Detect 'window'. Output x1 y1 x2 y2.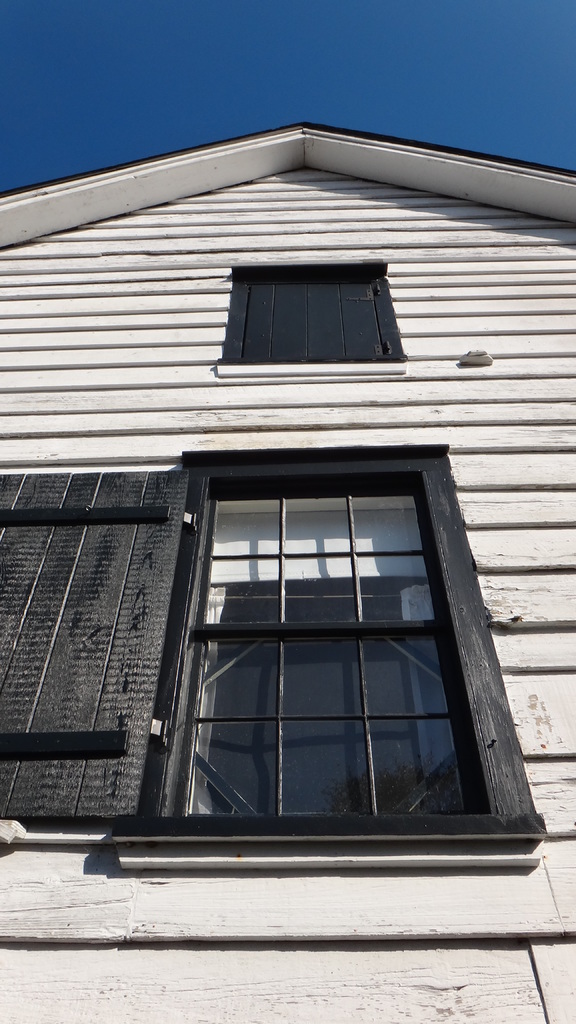
117 439 540 854.
